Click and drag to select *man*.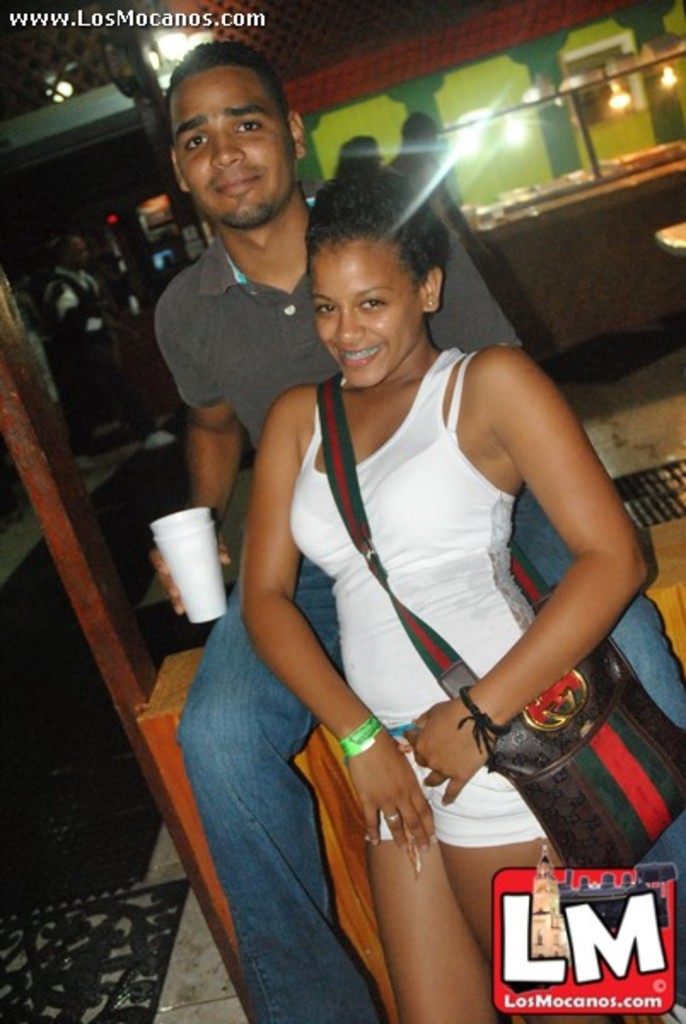
Selection: bbox(382, 111, 524, 352).
